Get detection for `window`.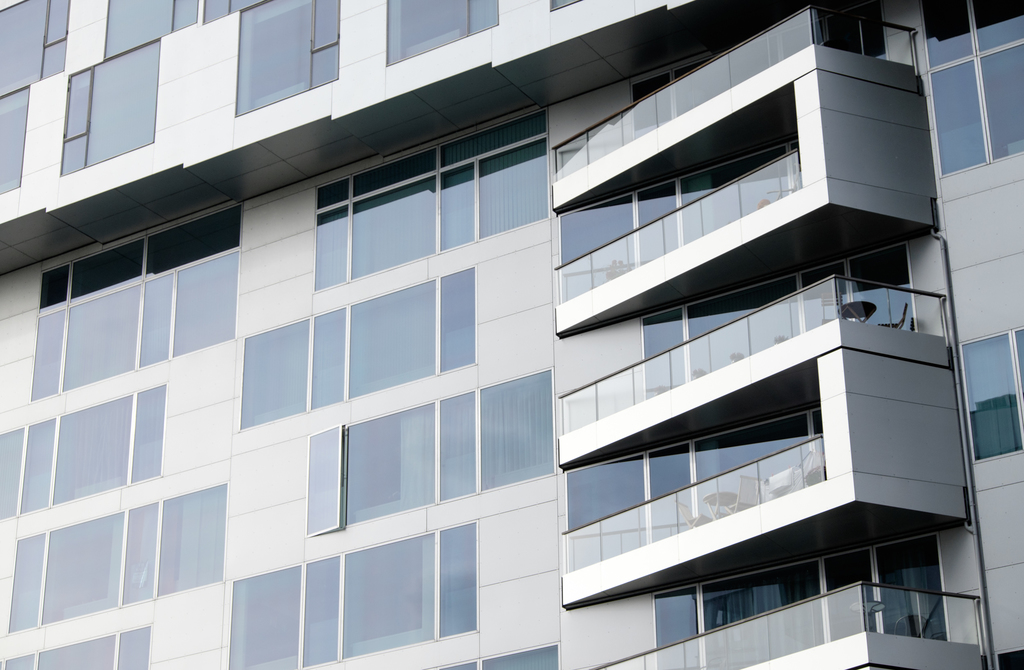
Detection: bbox(959, 327, 1023, 461).
